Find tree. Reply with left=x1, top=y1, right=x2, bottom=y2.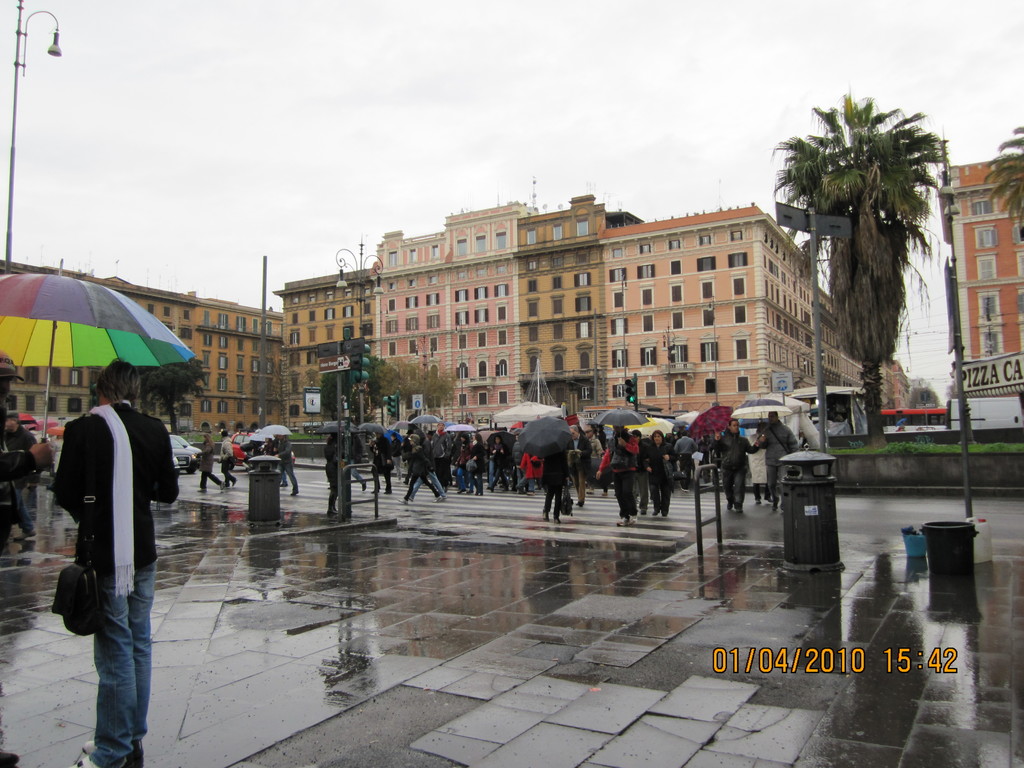
left=140, top=360, right=214, bottom=429.
